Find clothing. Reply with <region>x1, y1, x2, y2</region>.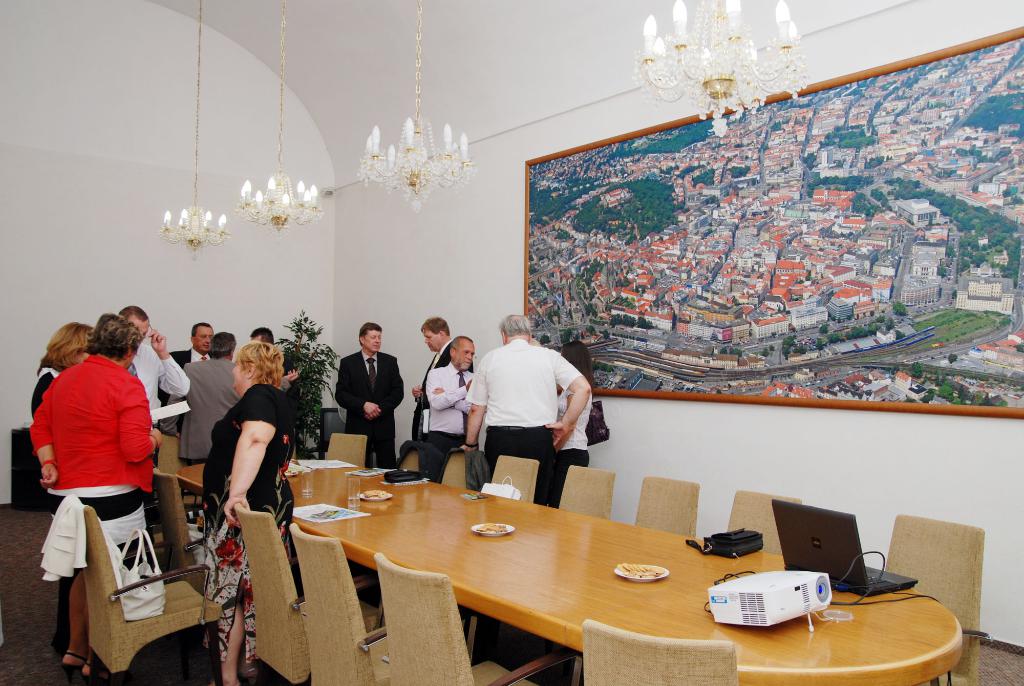
<region>548, 389, 594, 485</region>.
